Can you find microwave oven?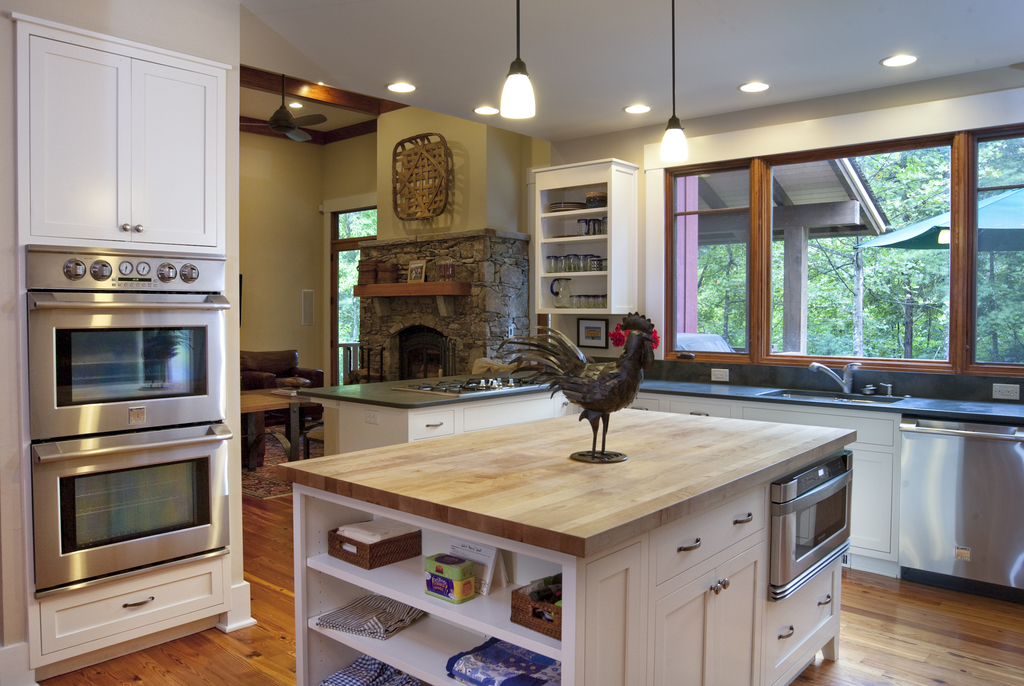
Yes, bounding box: <region>27, 259, 202, 451</region>.
